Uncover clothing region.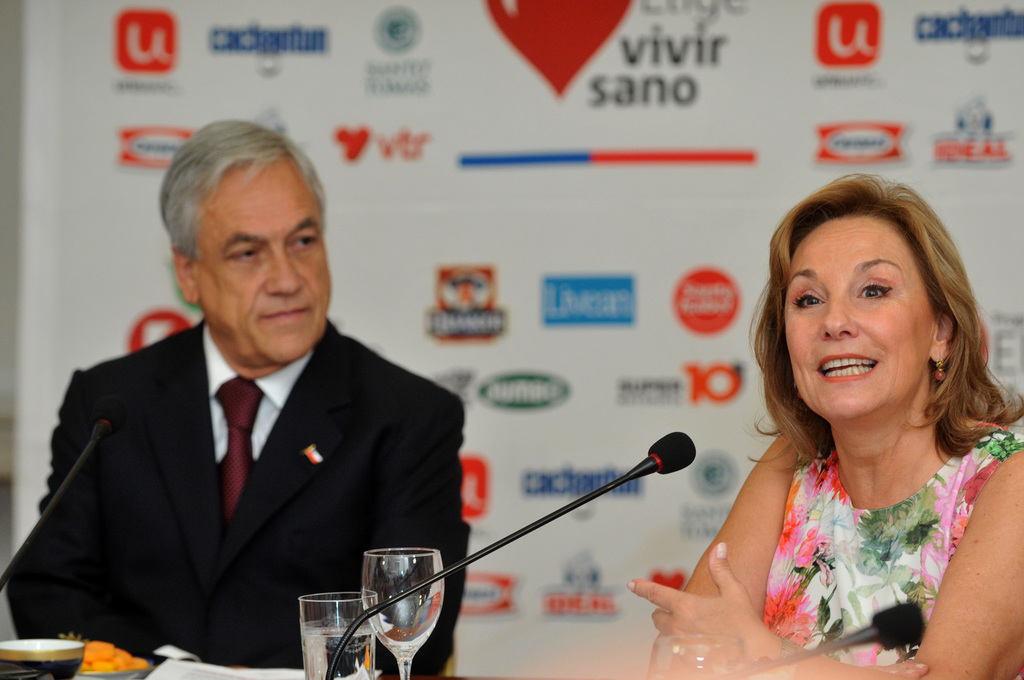
Uncovered: <bbox>31, 274, 444, 679</bbox>.
